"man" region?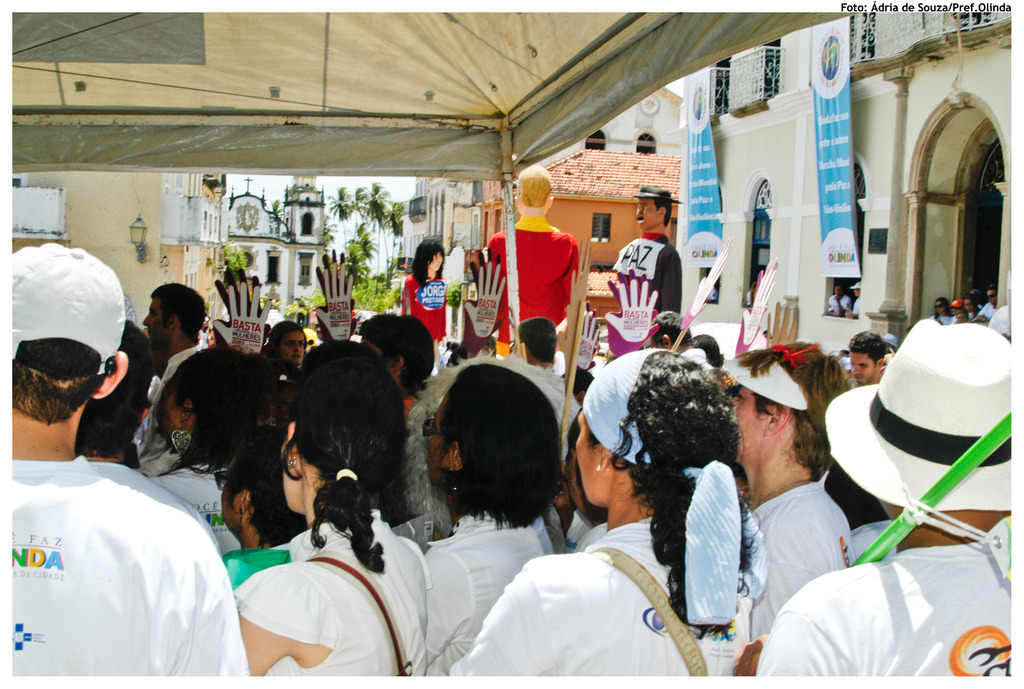
[612, 183, 680, 311]
